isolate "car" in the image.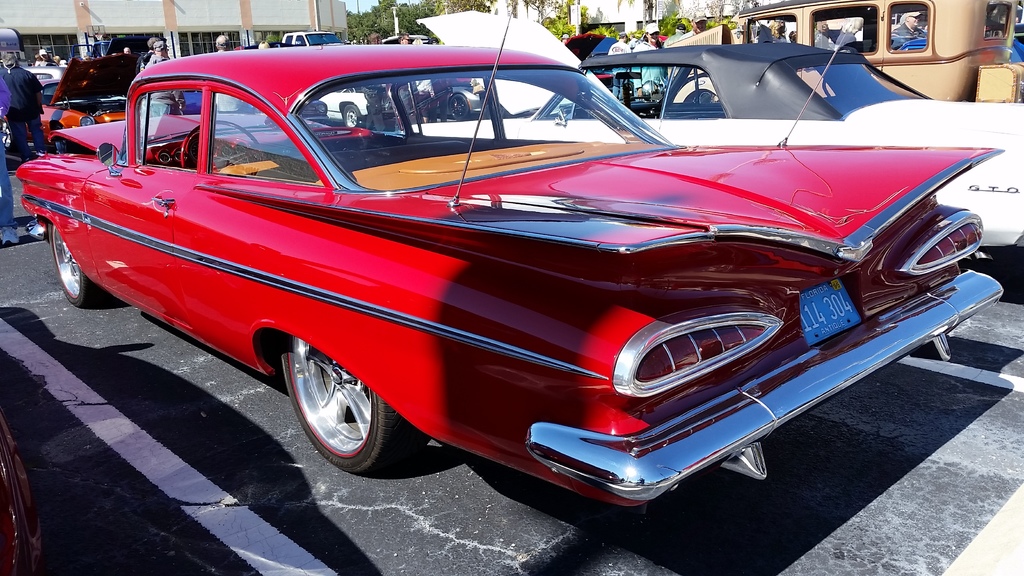
Isolated region: detection(585, 55, 669, 118).
